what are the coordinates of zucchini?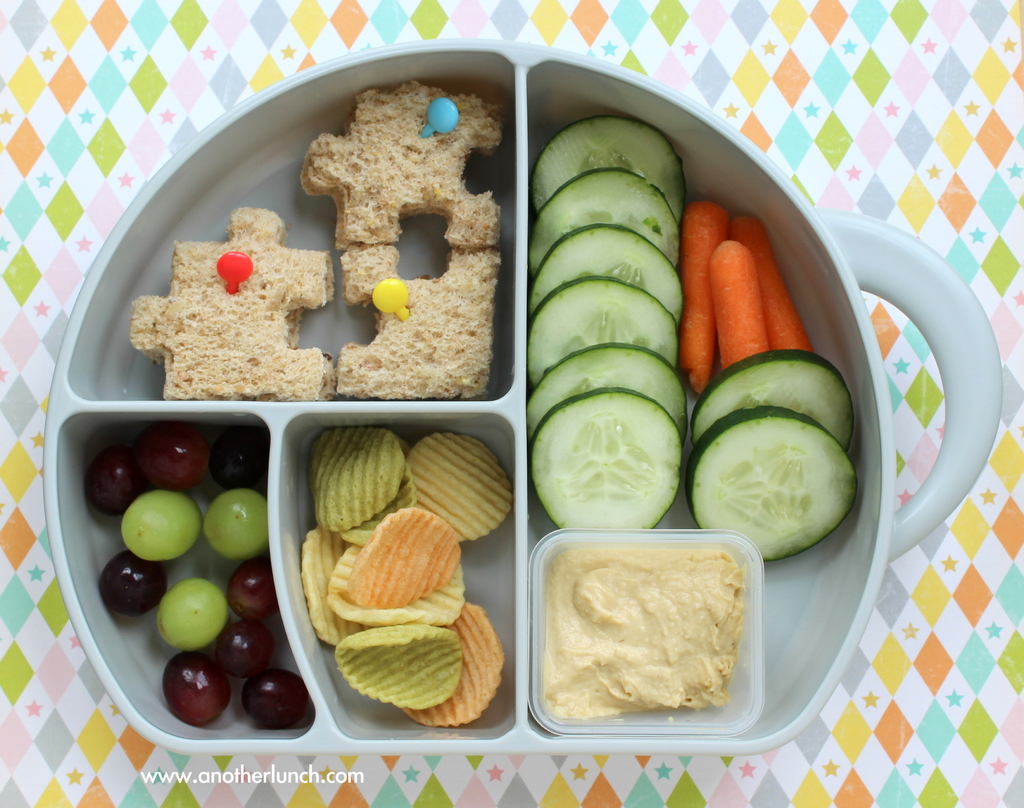
pyautogui.locateOnScreen(691, 350, 849, 462).
